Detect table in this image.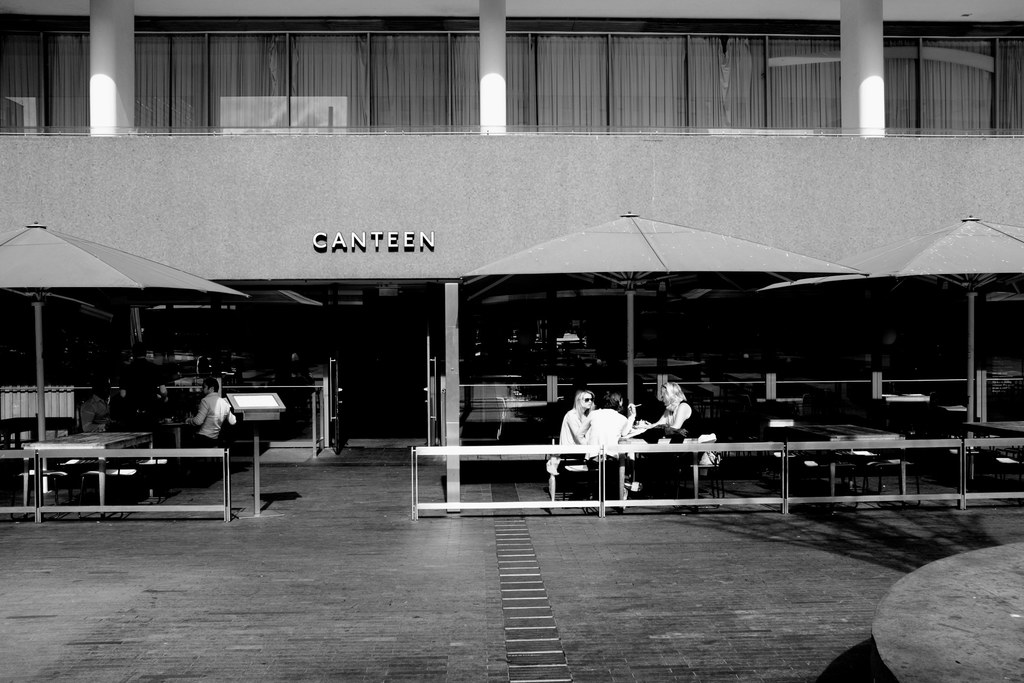
Detection: 600:444:783:516.
